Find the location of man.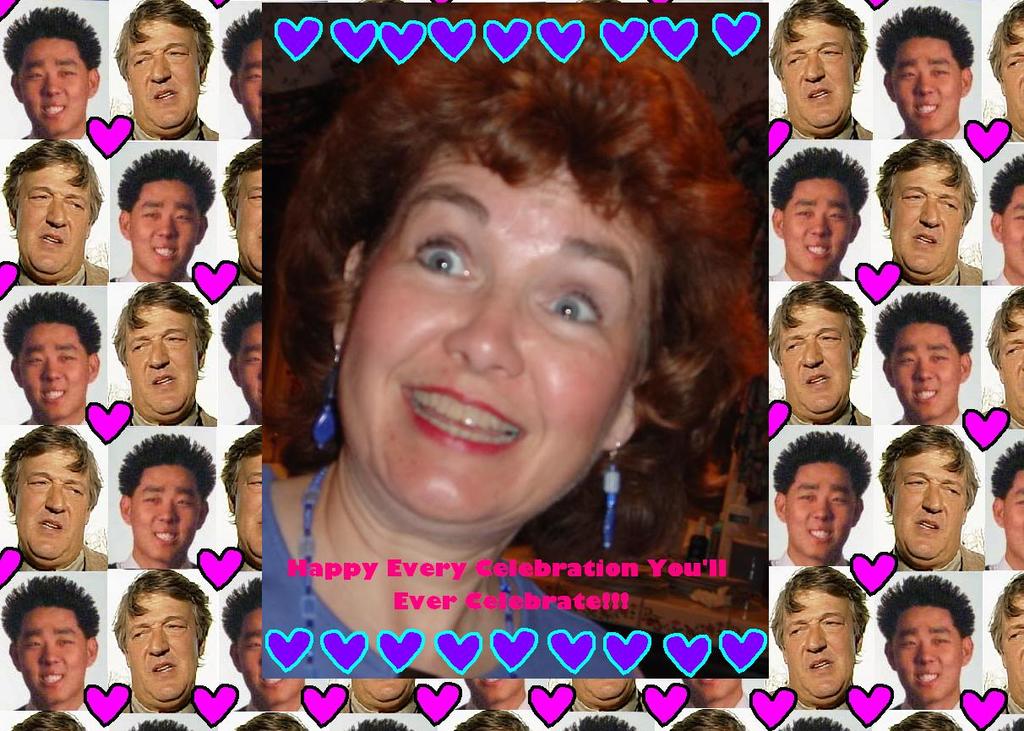
Location: box=[869, 288, 974, 423].
